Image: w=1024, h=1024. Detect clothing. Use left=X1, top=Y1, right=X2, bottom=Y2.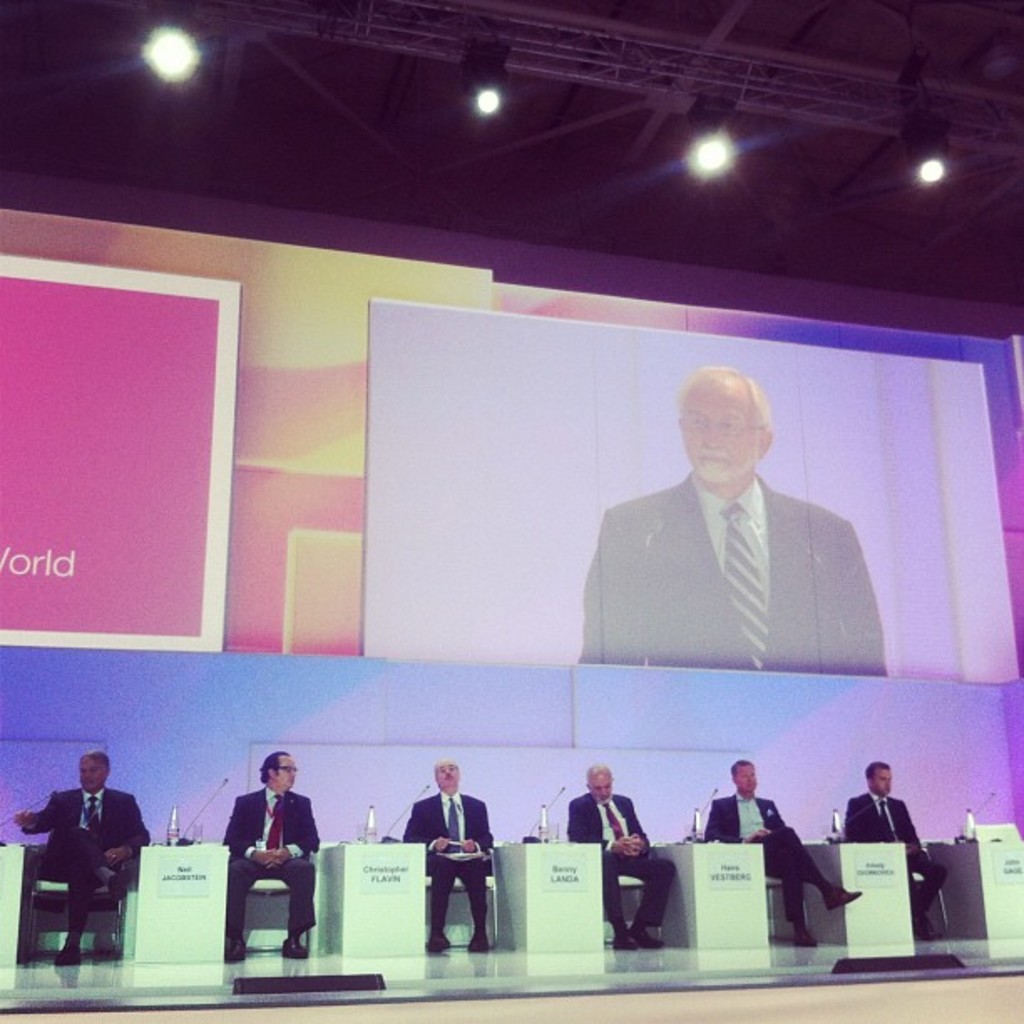
left=703, top=796, right=830, bottom=907.
